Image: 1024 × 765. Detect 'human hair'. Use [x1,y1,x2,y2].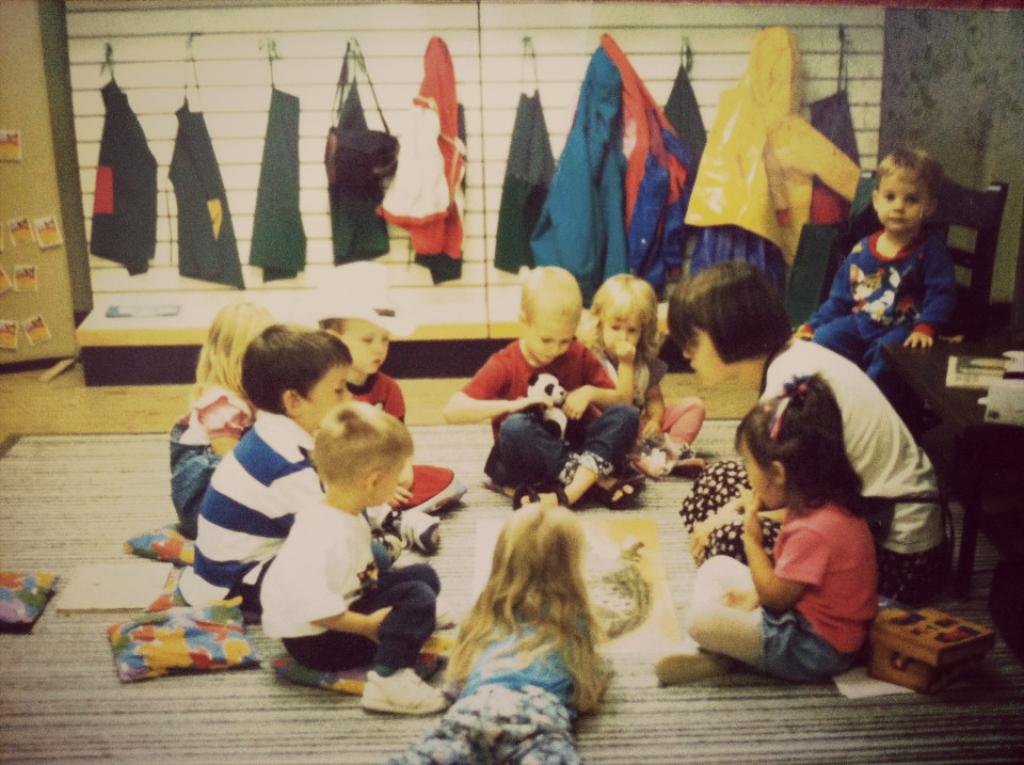
[864,145,944,217].
